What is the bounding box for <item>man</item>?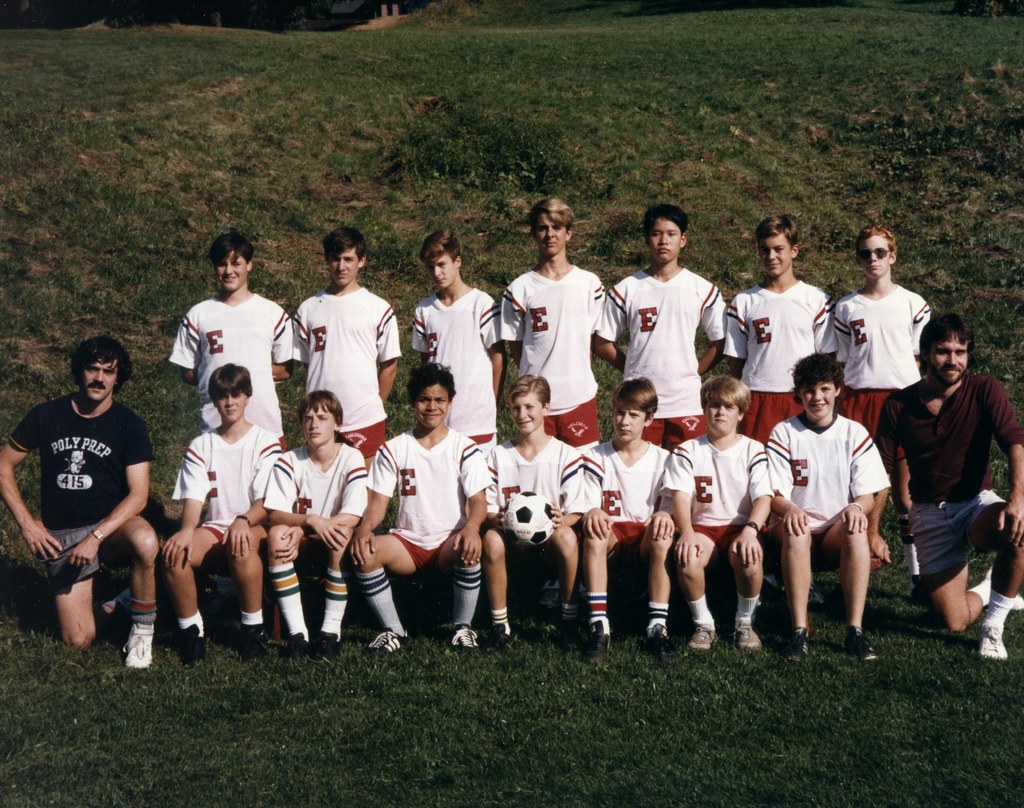
{"x1": 0, "y1": 332, "x2": 161, "y2": 674}.
